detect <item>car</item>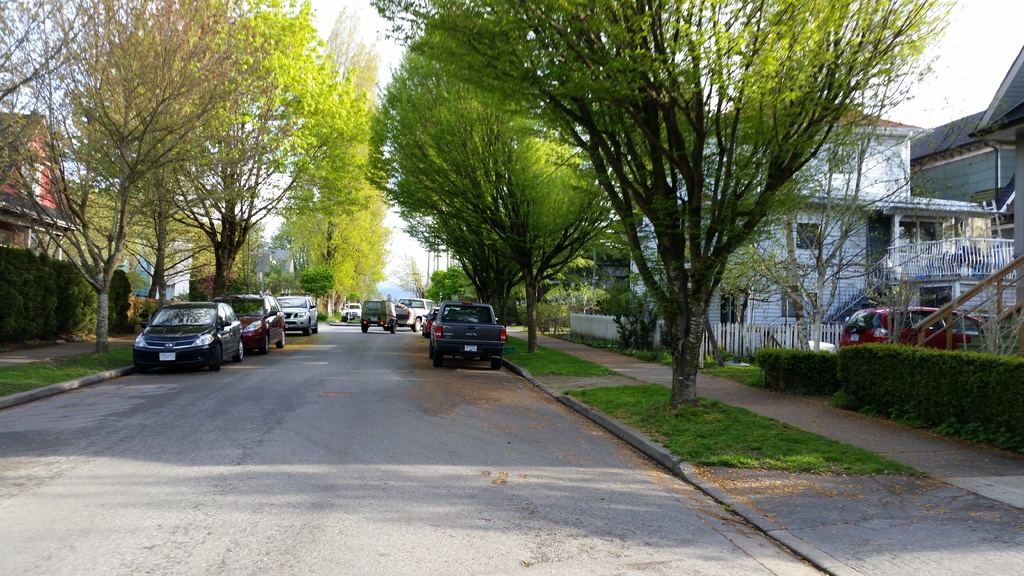
bbox(838, 308, 995, 345)
